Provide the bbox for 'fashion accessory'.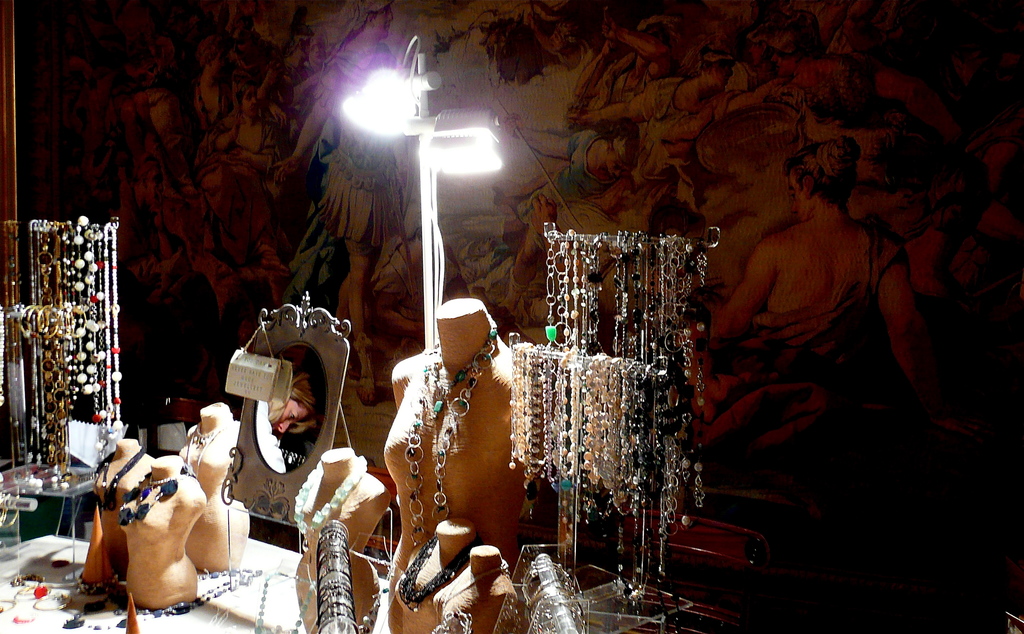
<bbox>94, 448, 141, 513</bbox>.
